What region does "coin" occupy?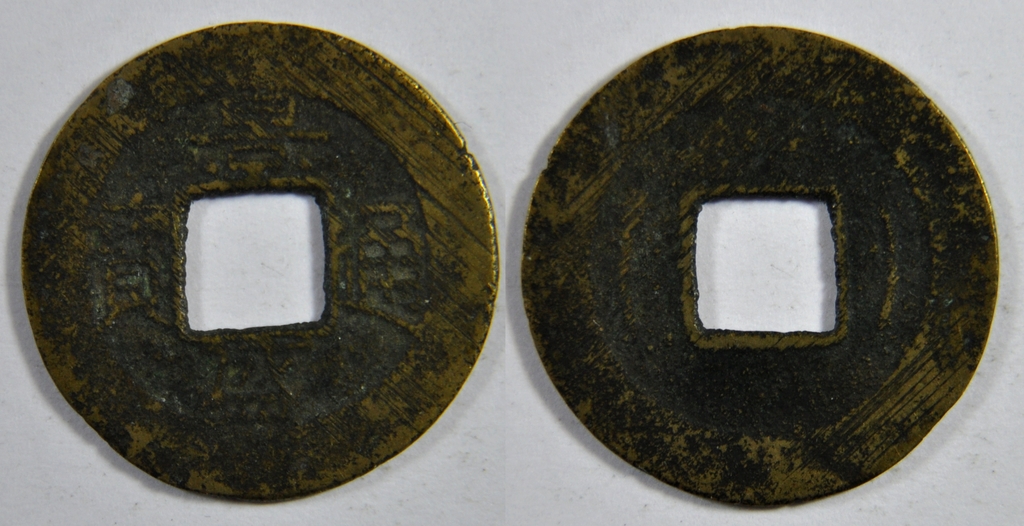
bbox=(523, 24, 1002, 506).
